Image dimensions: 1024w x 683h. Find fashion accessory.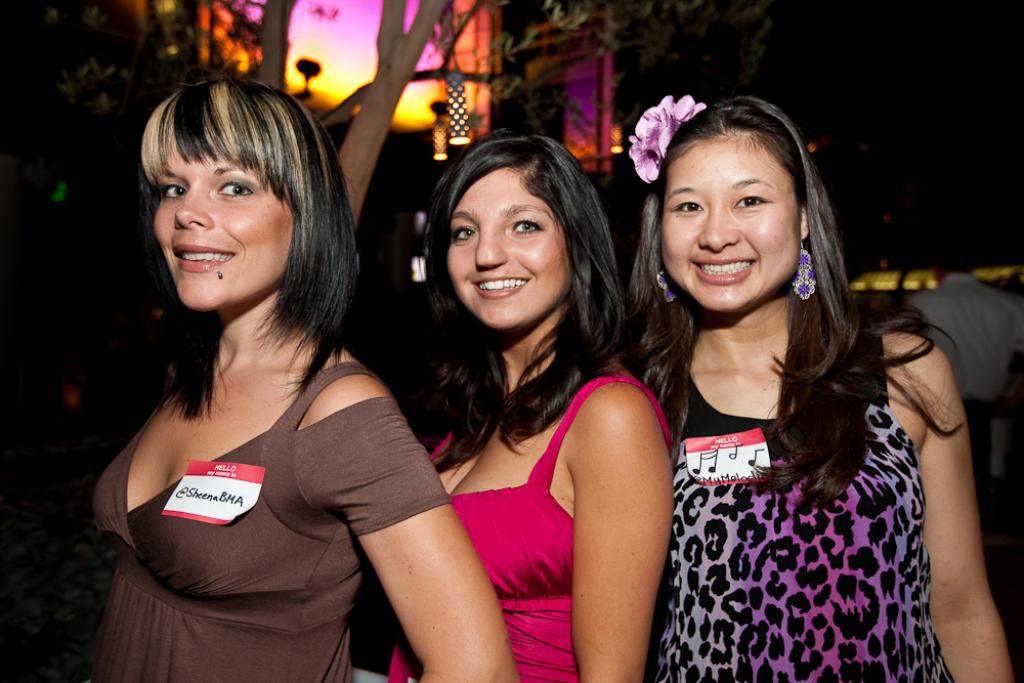
x1=214, y1=267, x2=224, y2=285.
